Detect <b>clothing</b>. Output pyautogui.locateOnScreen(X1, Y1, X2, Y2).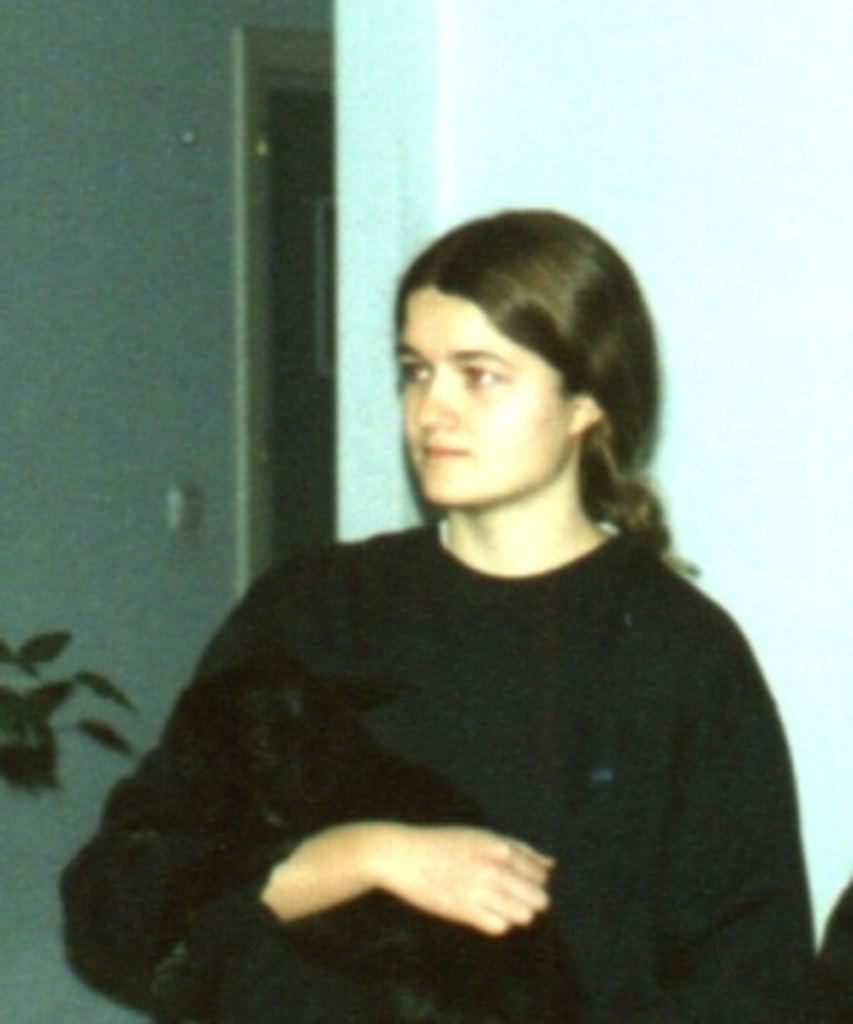
pyautogui.locateOnScreen(97, 432, 830, 1007).
